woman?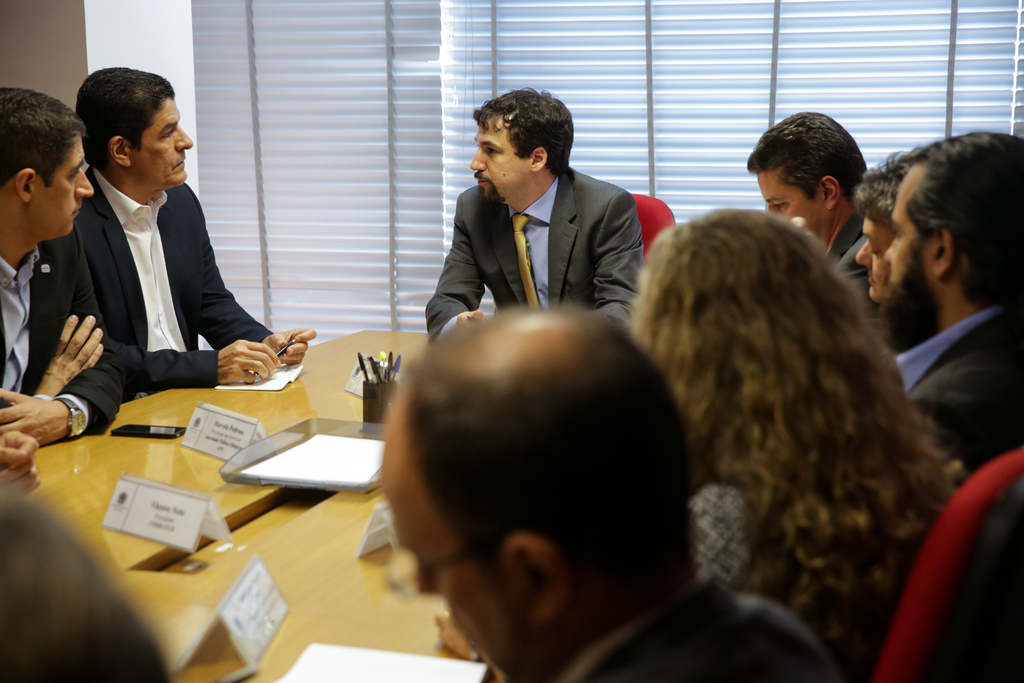
left=561, top=170, right=972, bottom=670
